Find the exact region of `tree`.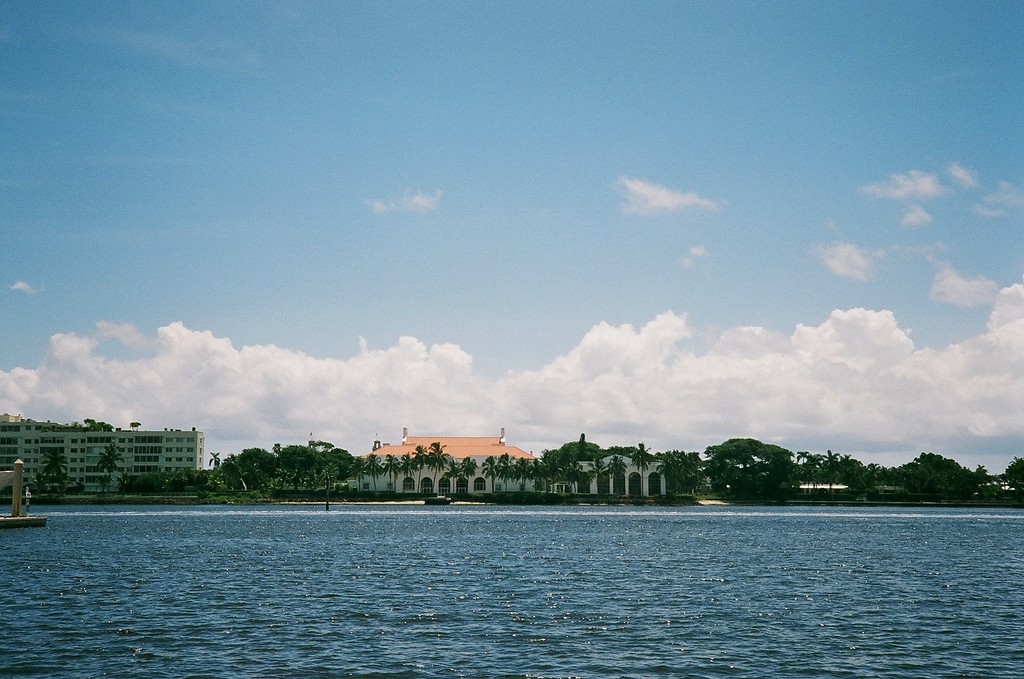
Exact region: region(352, 457, 377, 491).
